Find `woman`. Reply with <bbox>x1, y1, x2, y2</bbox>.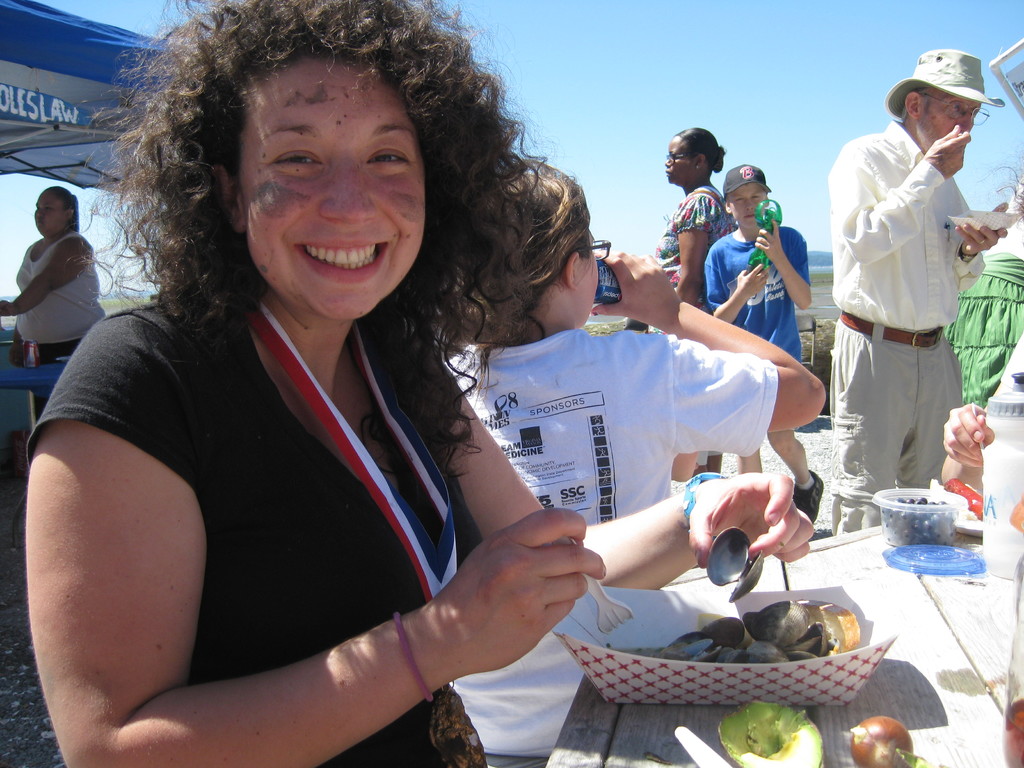
<bbox>26, 2, 815, 764</bbox>.
